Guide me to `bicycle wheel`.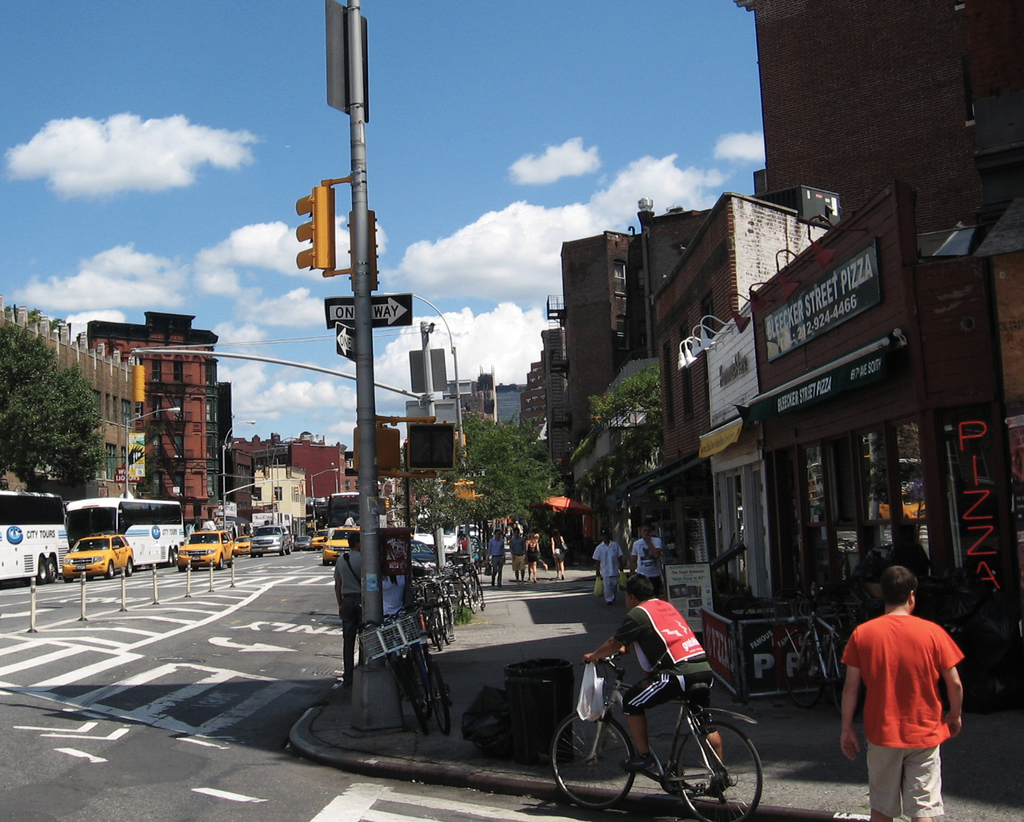
Guidance: <box>421,649,451,741</box>.
